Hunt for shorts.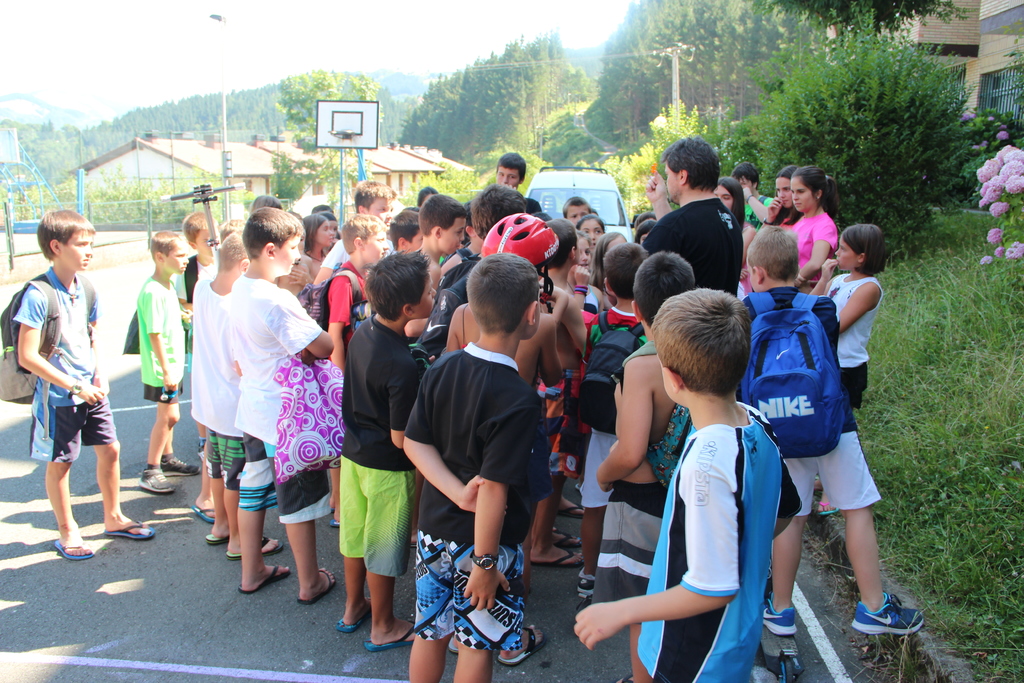
Hunted down at 241,431,335,520.
